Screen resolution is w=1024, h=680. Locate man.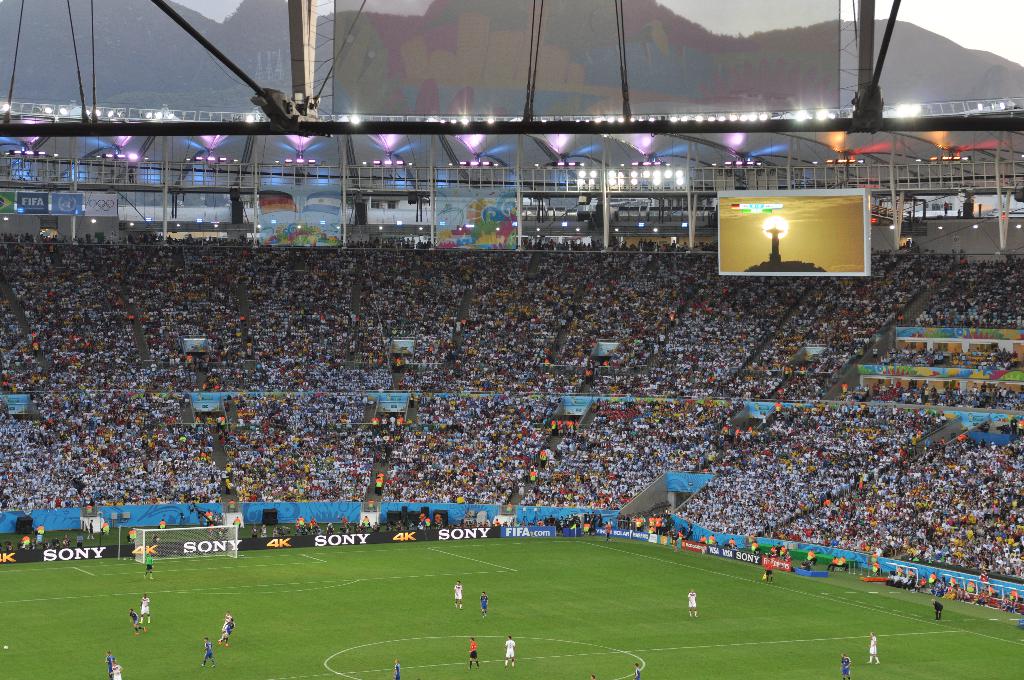
[870,549,879,562].
